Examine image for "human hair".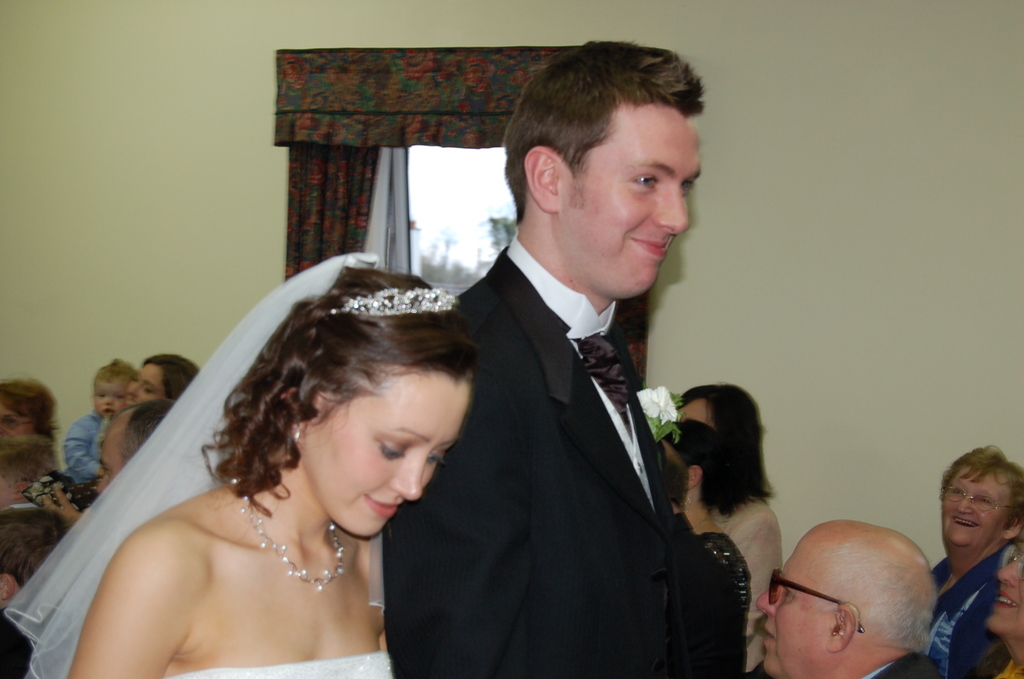
Examination result: x1=145, y1=350, x2=203, y2=397.
